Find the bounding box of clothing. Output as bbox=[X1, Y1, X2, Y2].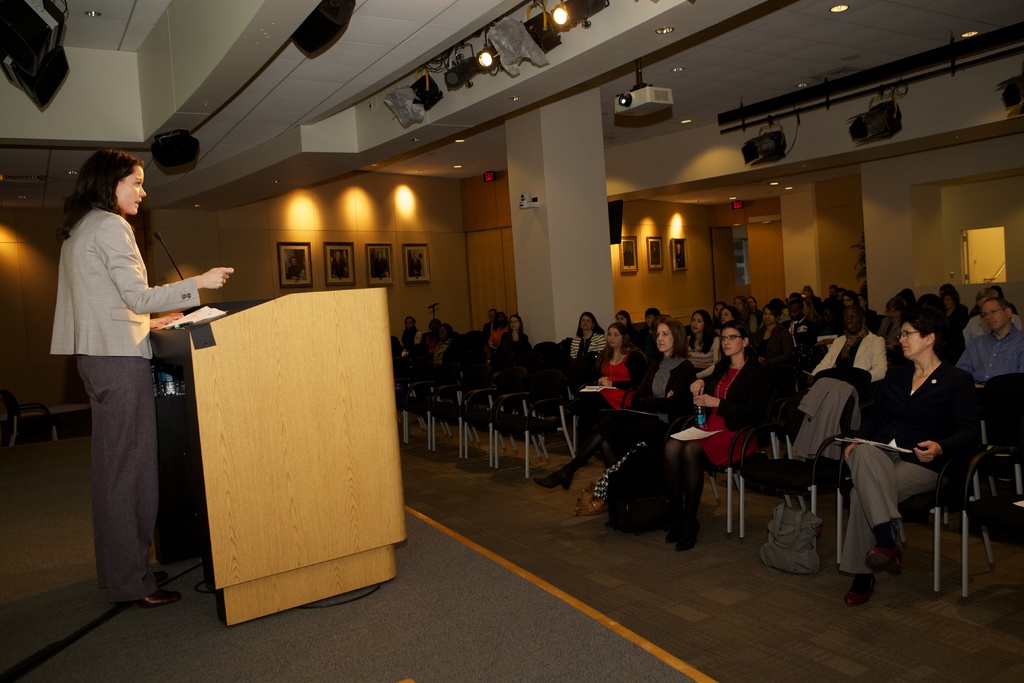
bbox=[485, 325, 505, 347].
